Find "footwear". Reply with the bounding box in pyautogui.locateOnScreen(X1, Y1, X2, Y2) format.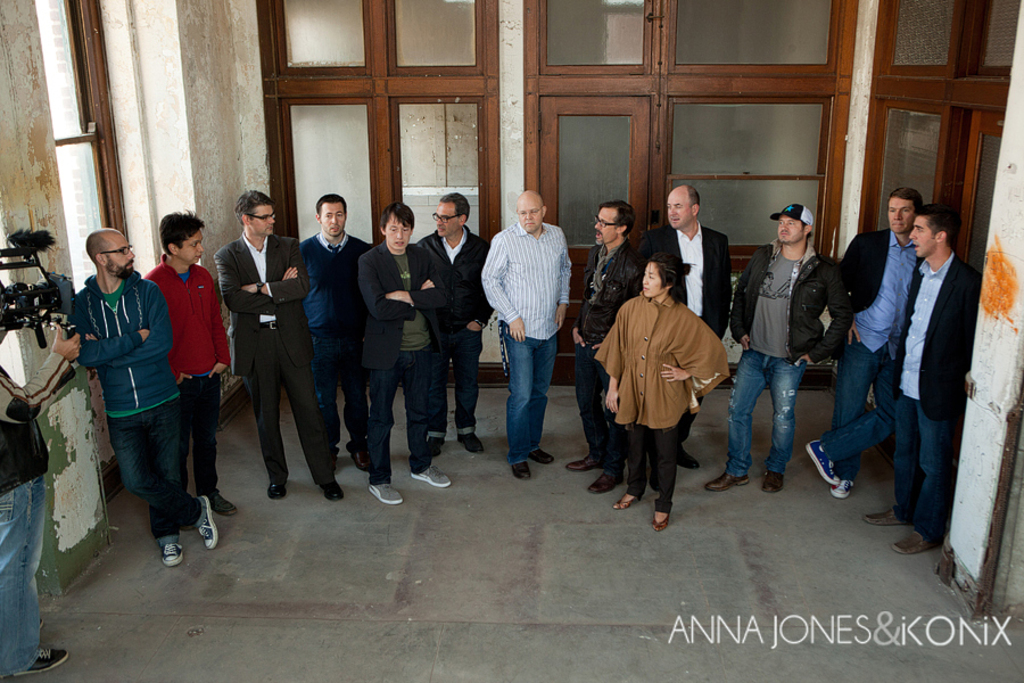
pyautogui.locateOnScreen(829, 474, 852, 499).
